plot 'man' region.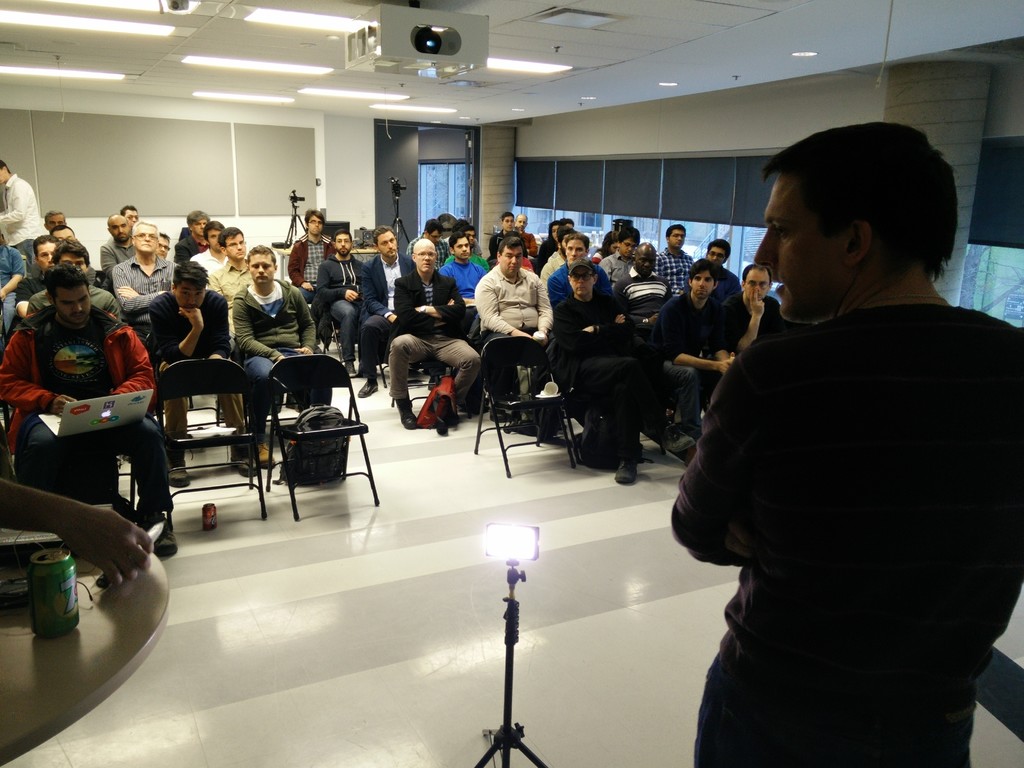
Plotted at locate(406, 218, 448, 268).
